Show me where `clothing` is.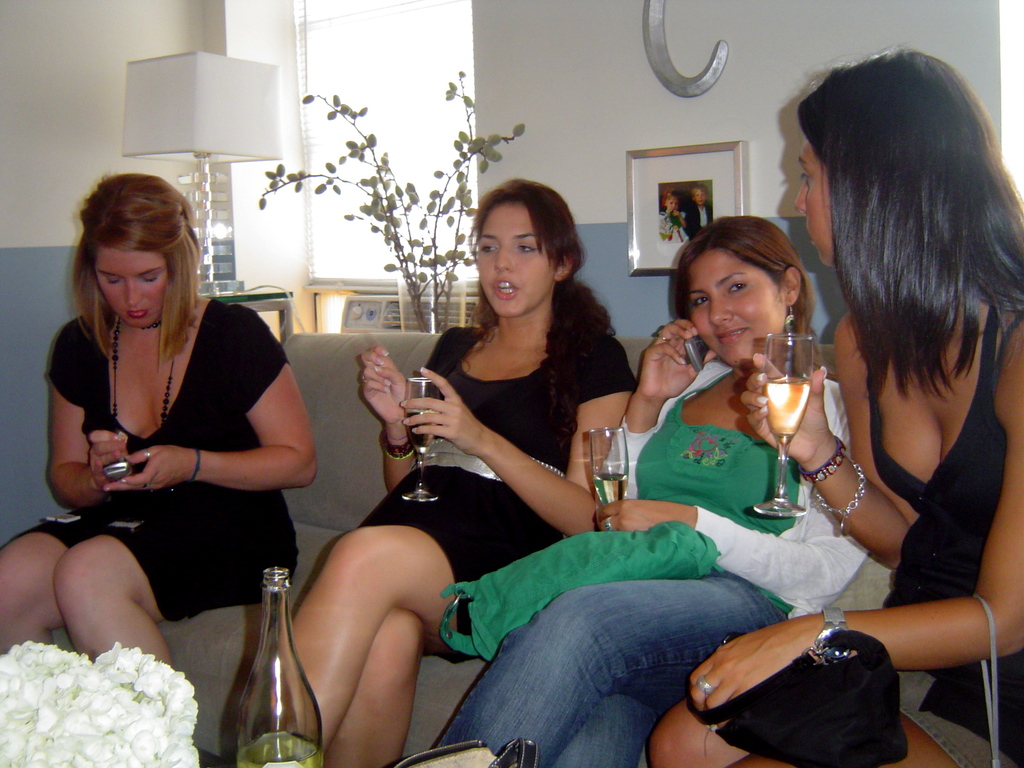
`clothing` is at crop(357, 326, 639, 663).
